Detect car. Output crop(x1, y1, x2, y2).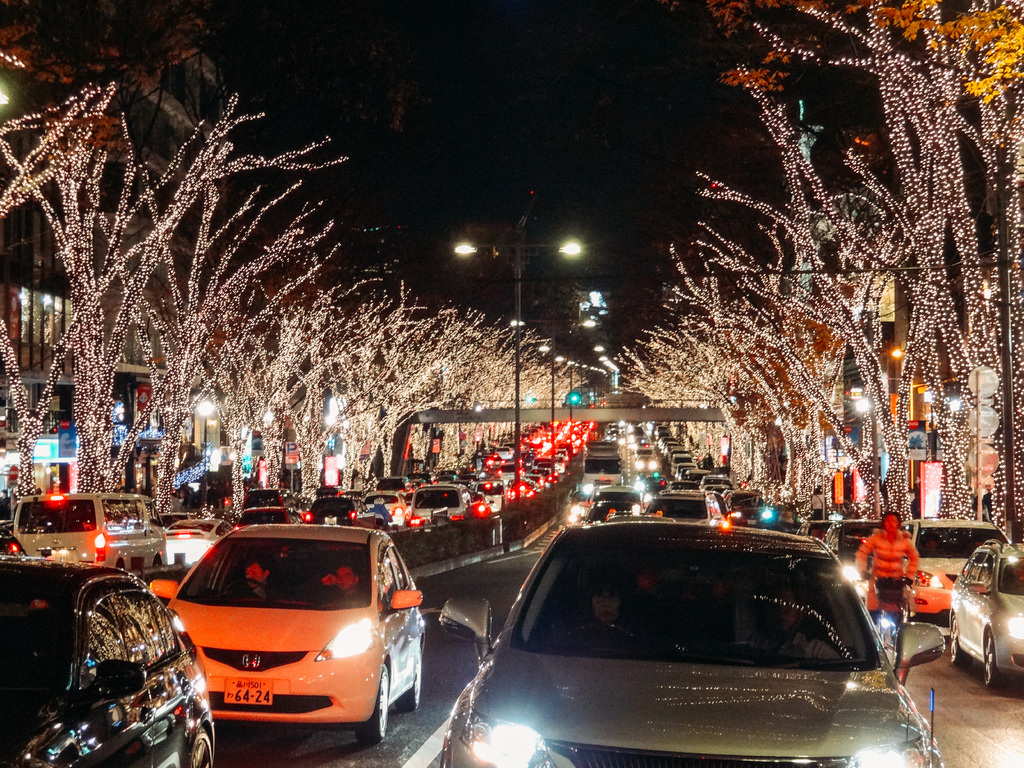
crop(11, 497, 171, 569).
